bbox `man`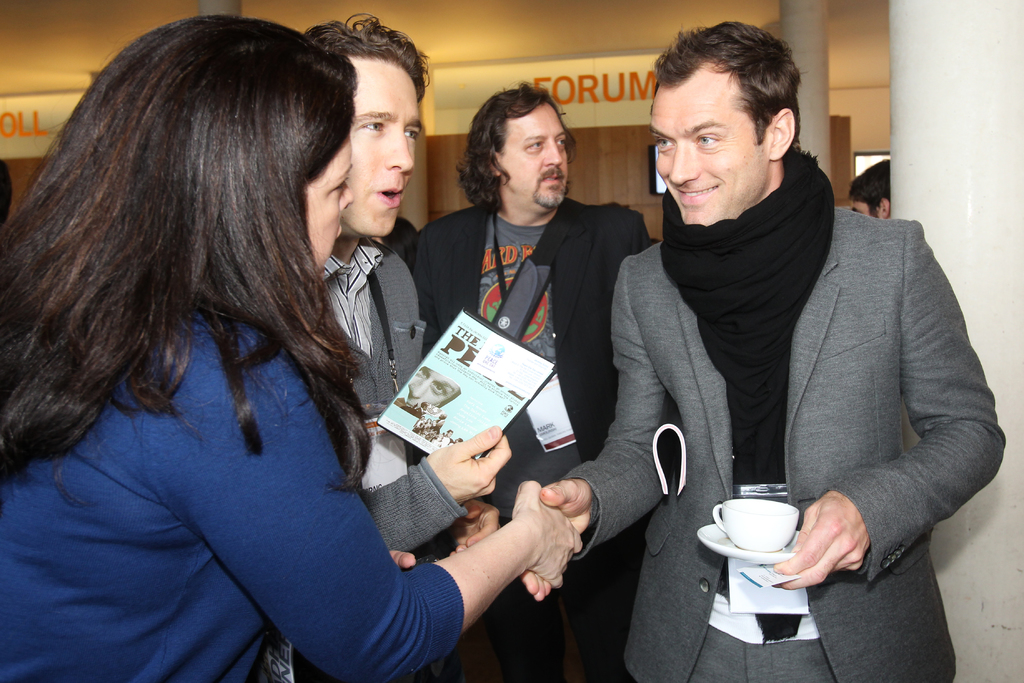
l=399, t=84, r=655, b=682
